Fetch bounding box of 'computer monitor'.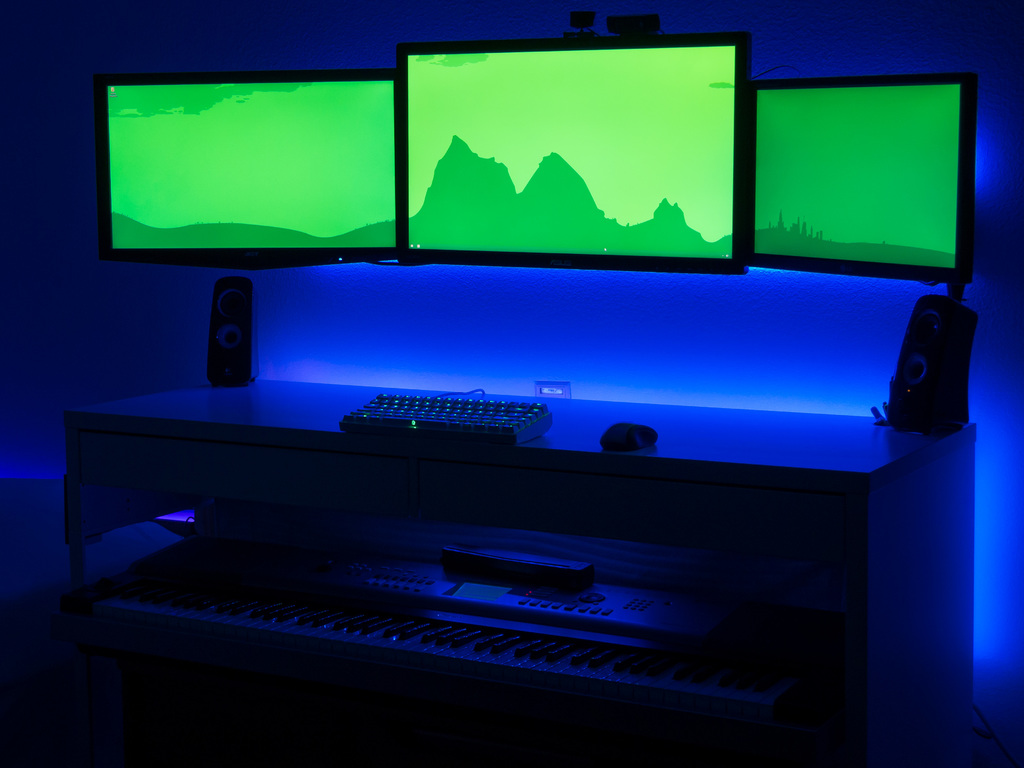
Bbox: region(99, 61, 396, 276).
